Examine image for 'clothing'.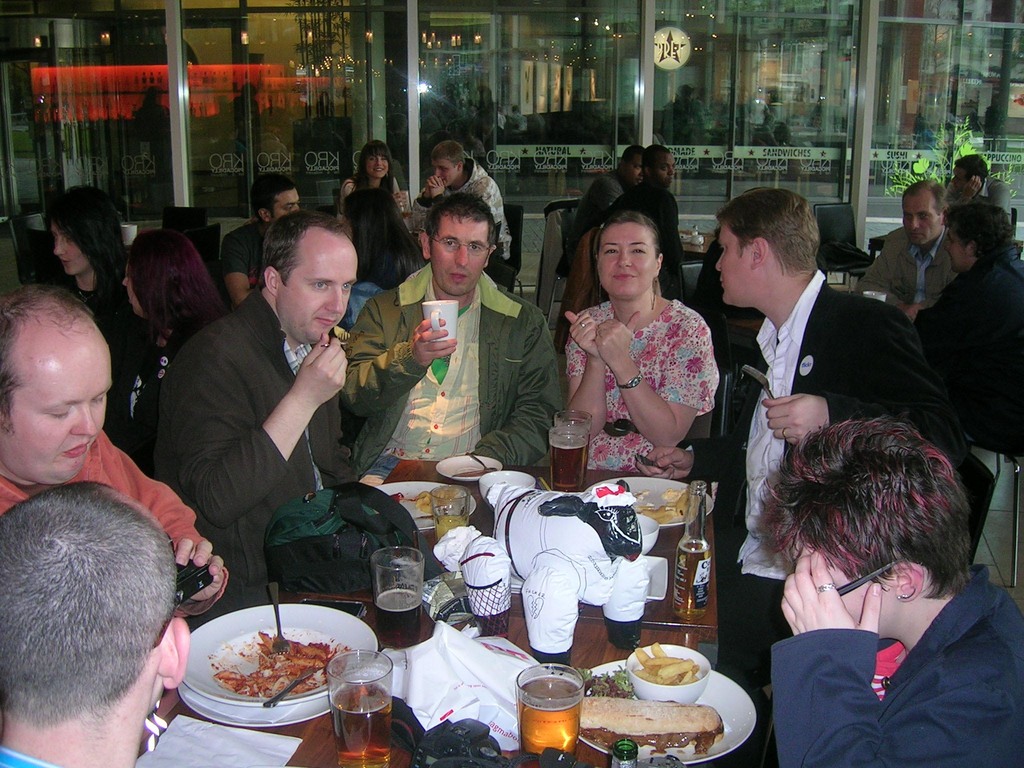
Examination result: locate(0, 433, 206, 550).
